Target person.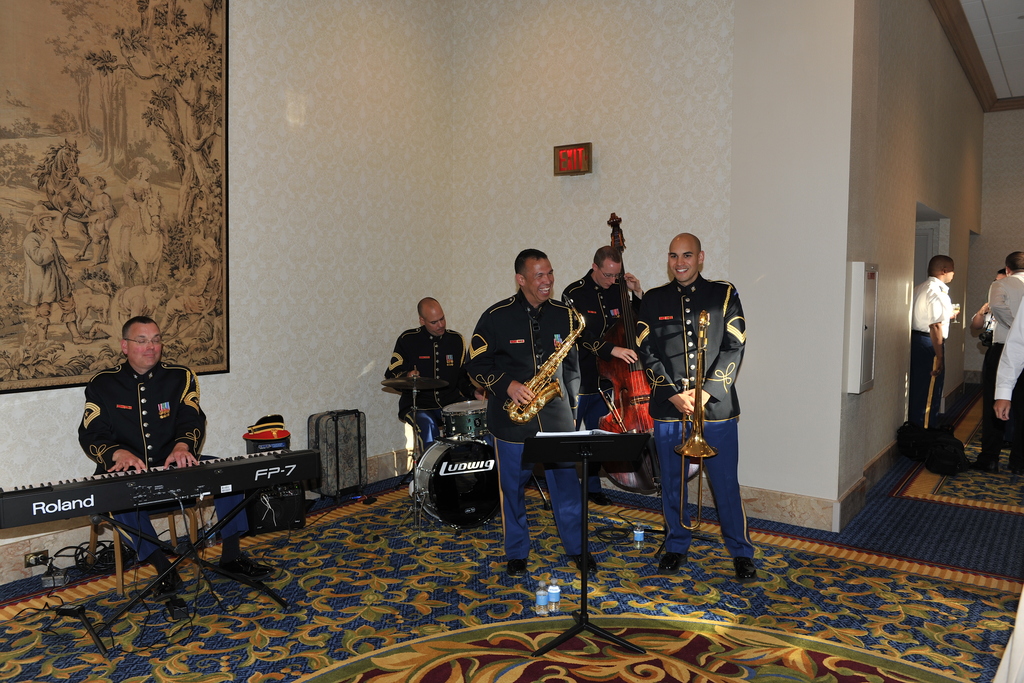
Target region: x1=117 y1=158 x2=152 y2=260.
